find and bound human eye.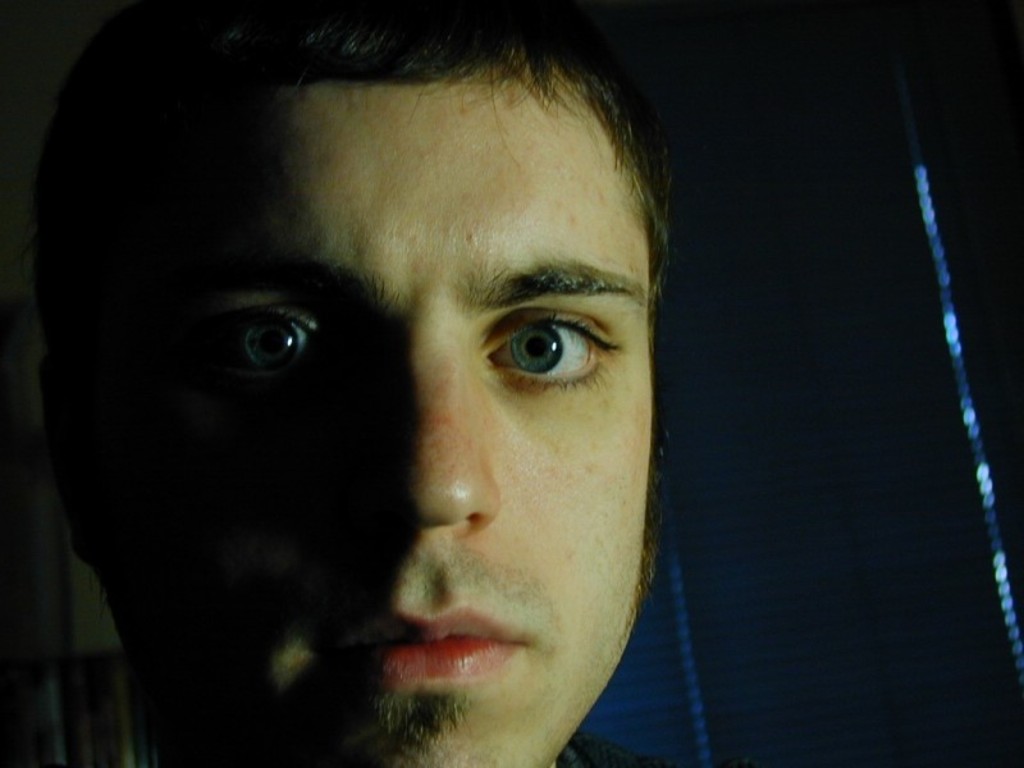
Bound: left=479, top=305, right=621, bottom=399.
